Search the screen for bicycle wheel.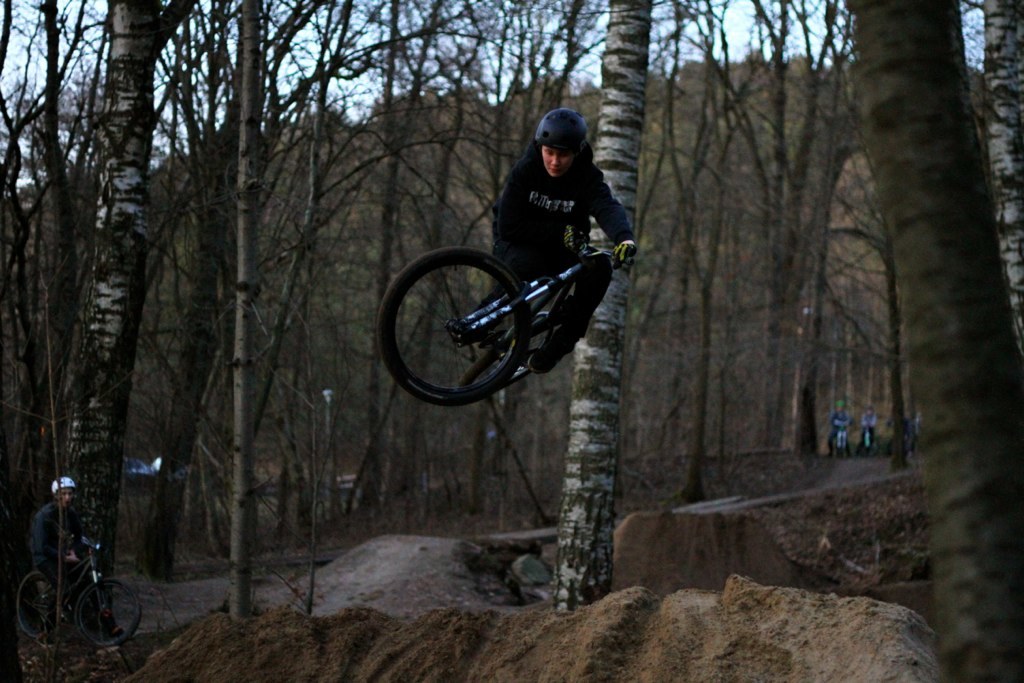
Found at 78, 578, 139, 646.
